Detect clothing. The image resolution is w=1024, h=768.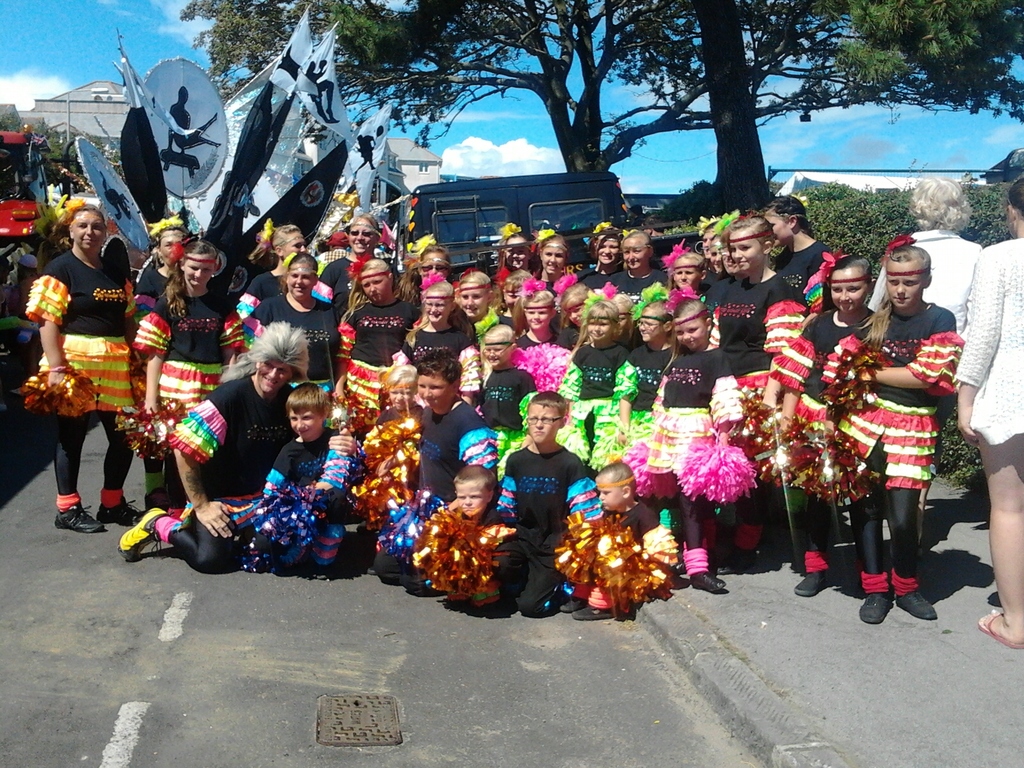
rect(373, 400, 422, 431).
